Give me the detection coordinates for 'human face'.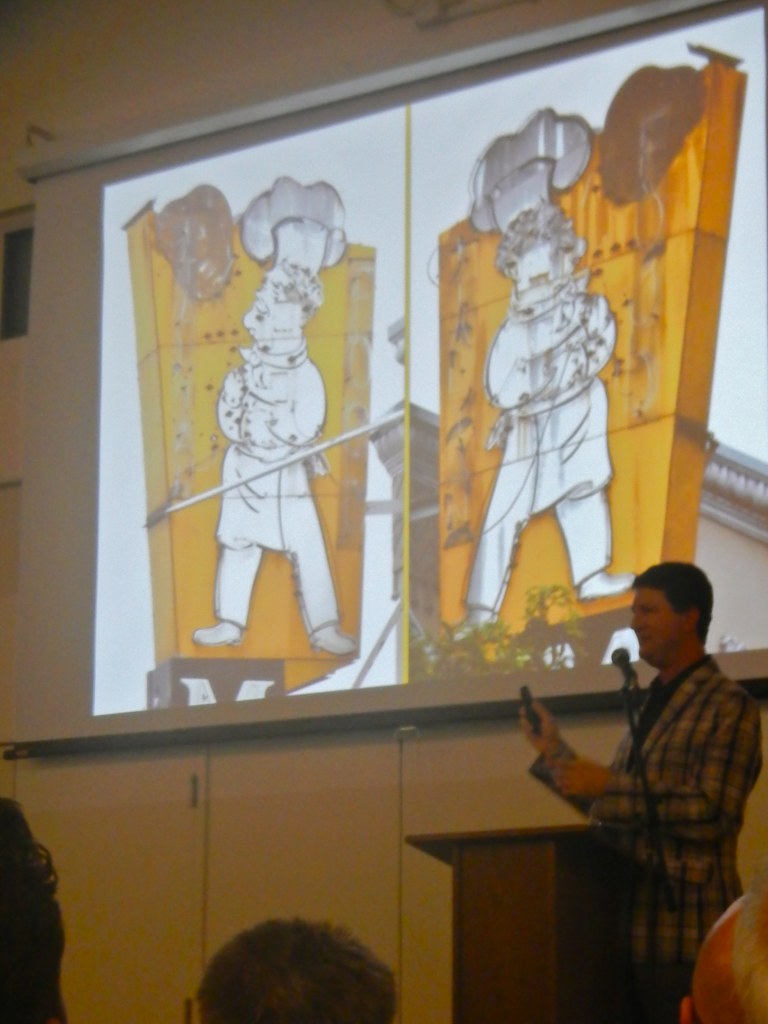
<box>630,586,676,659</box>.
